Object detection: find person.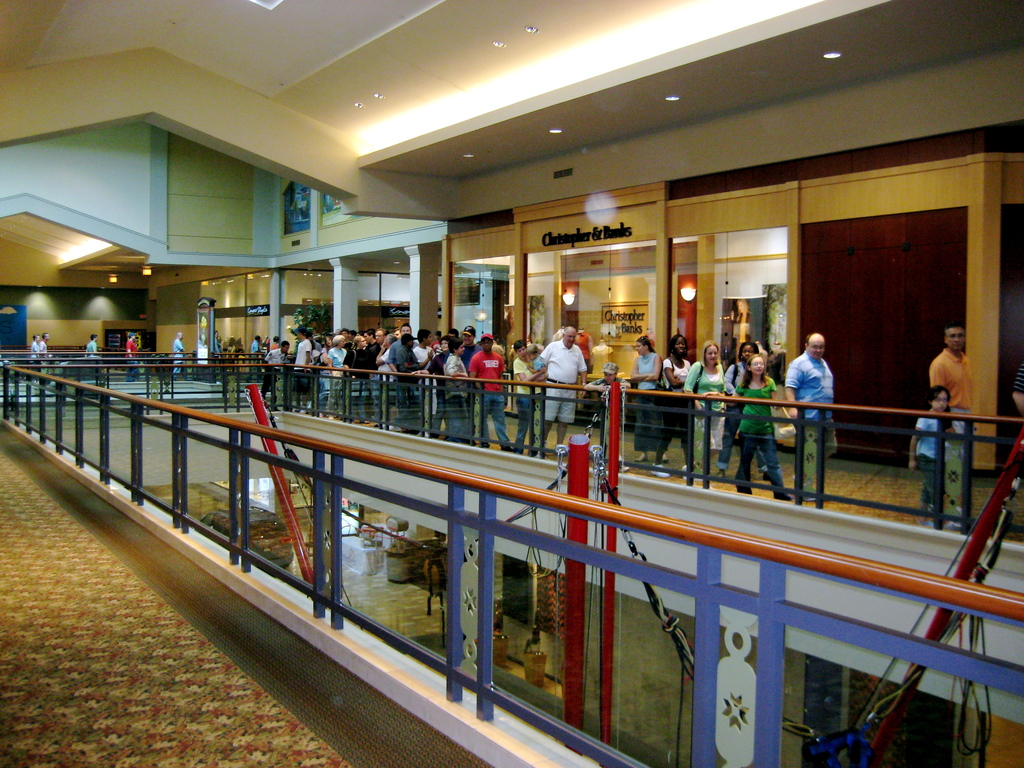
crop(211, 331, 227, 364).
